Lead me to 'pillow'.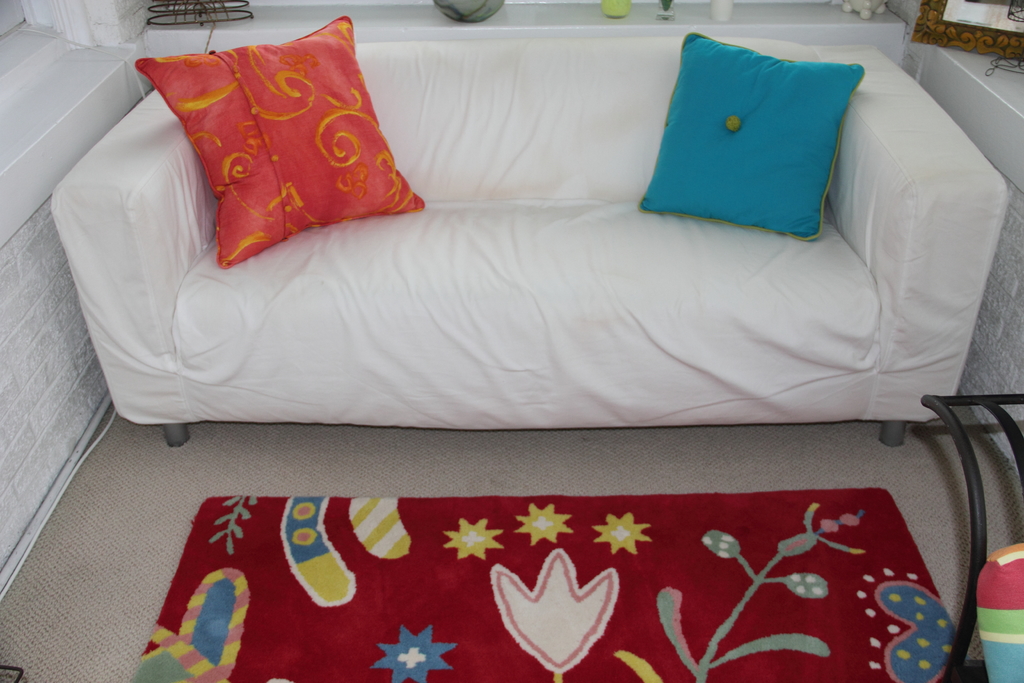
Lead to 653, 26, 877, 226.
